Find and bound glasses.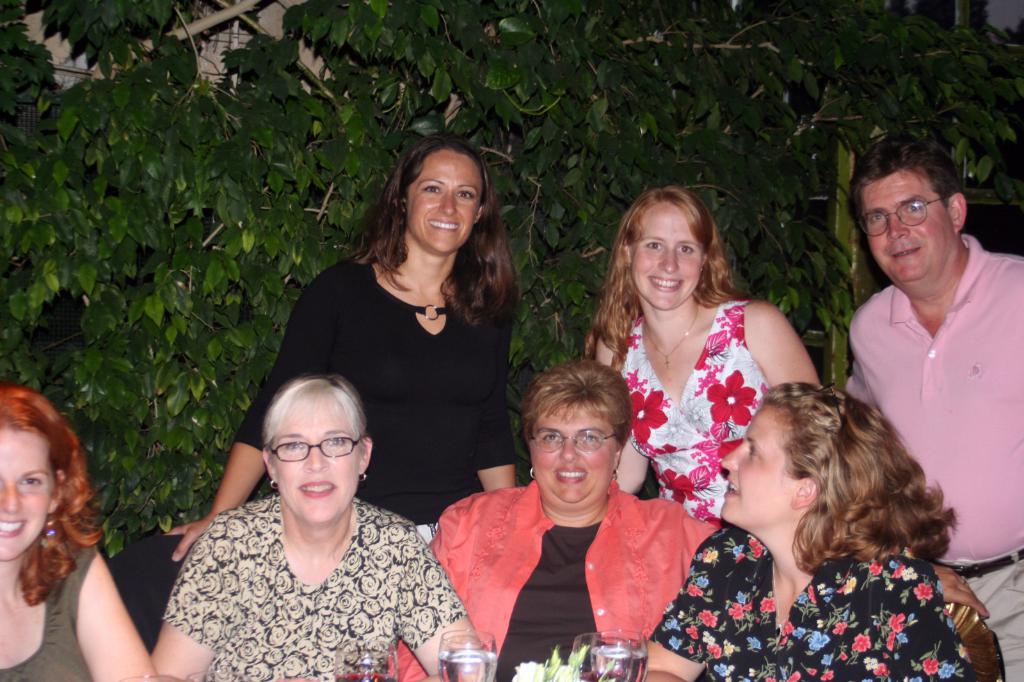
Bound: detection(529, 422, 618, 452).
